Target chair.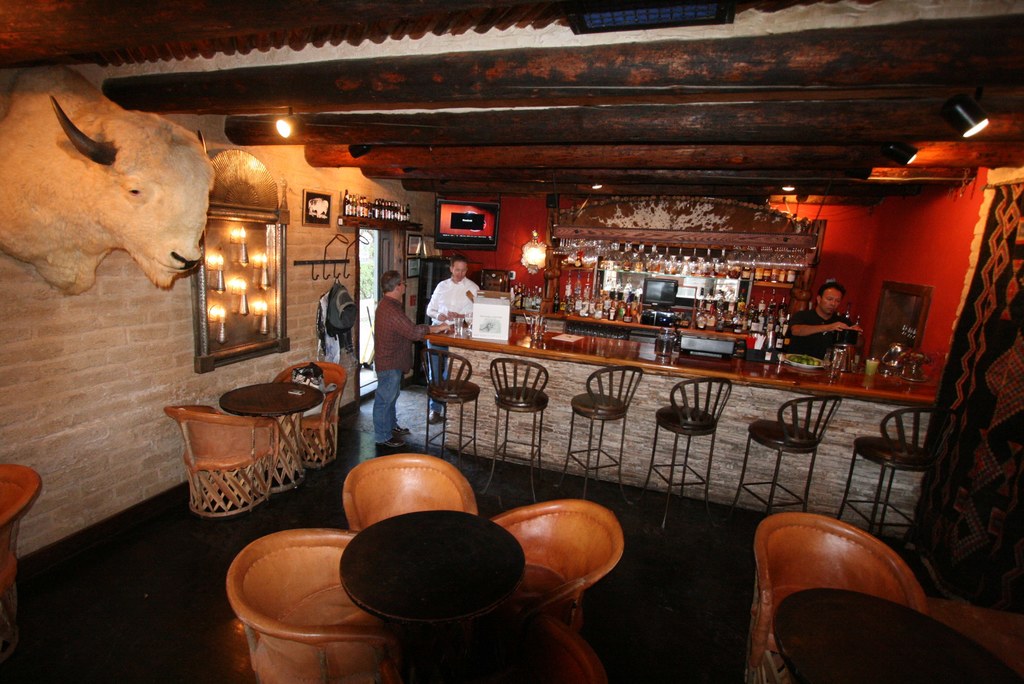
Target region: (488,492,628,624).
